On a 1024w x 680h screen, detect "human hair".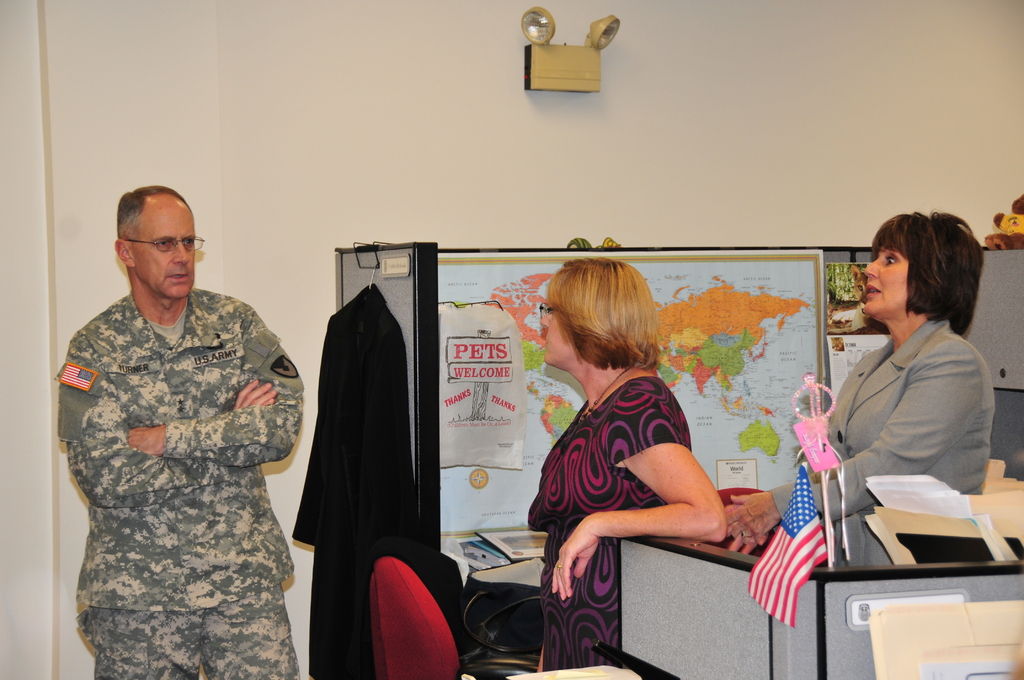
[x1=116, y1=186, x2=194, y2=239].
